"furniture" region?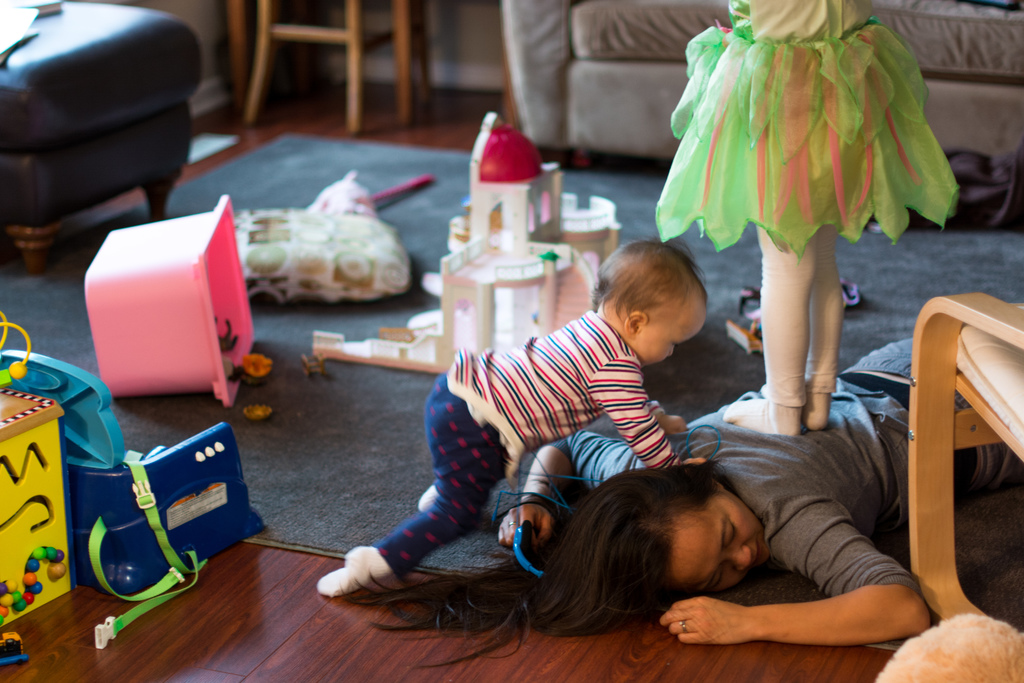
{"x1": 908, "y1": 289, "x2": 1023, "y2": 627}
